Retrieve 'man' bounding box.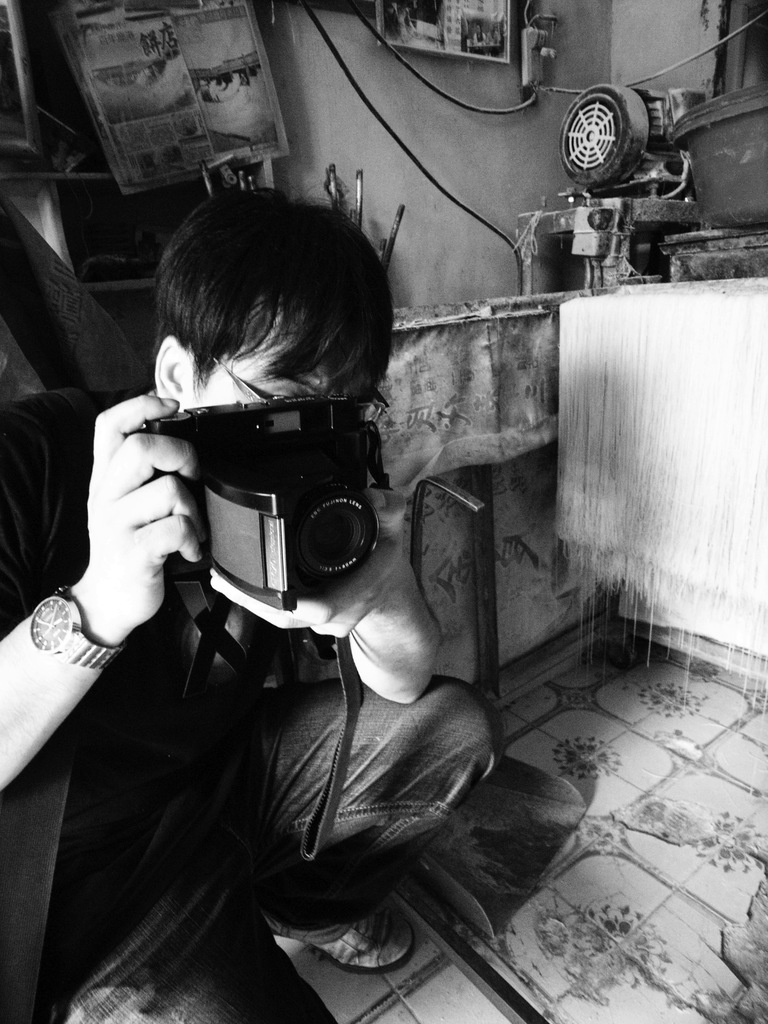
Bounding box: 35:200:556:911.
